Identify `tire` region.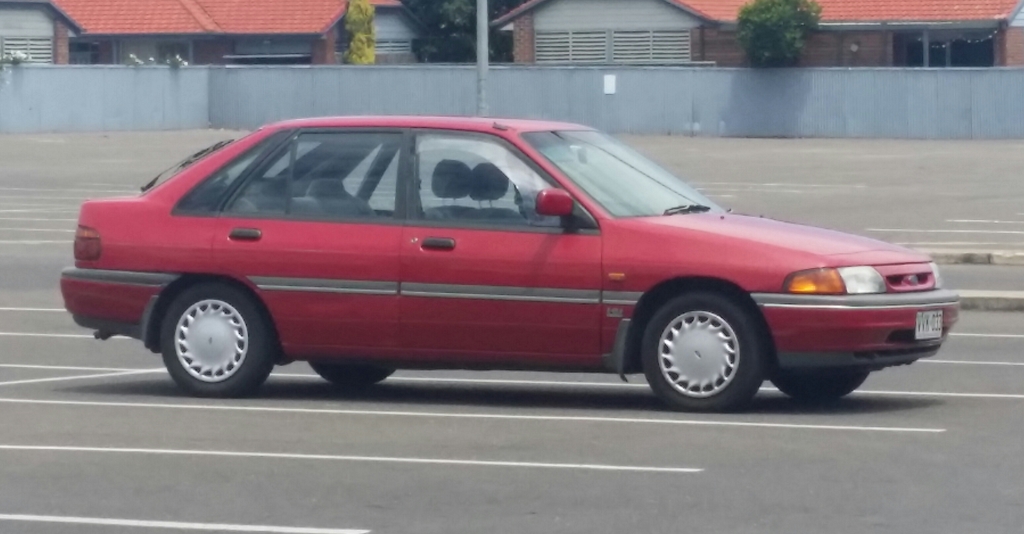
Region: [x1=636, y1=292, x2=772, y2=403].
